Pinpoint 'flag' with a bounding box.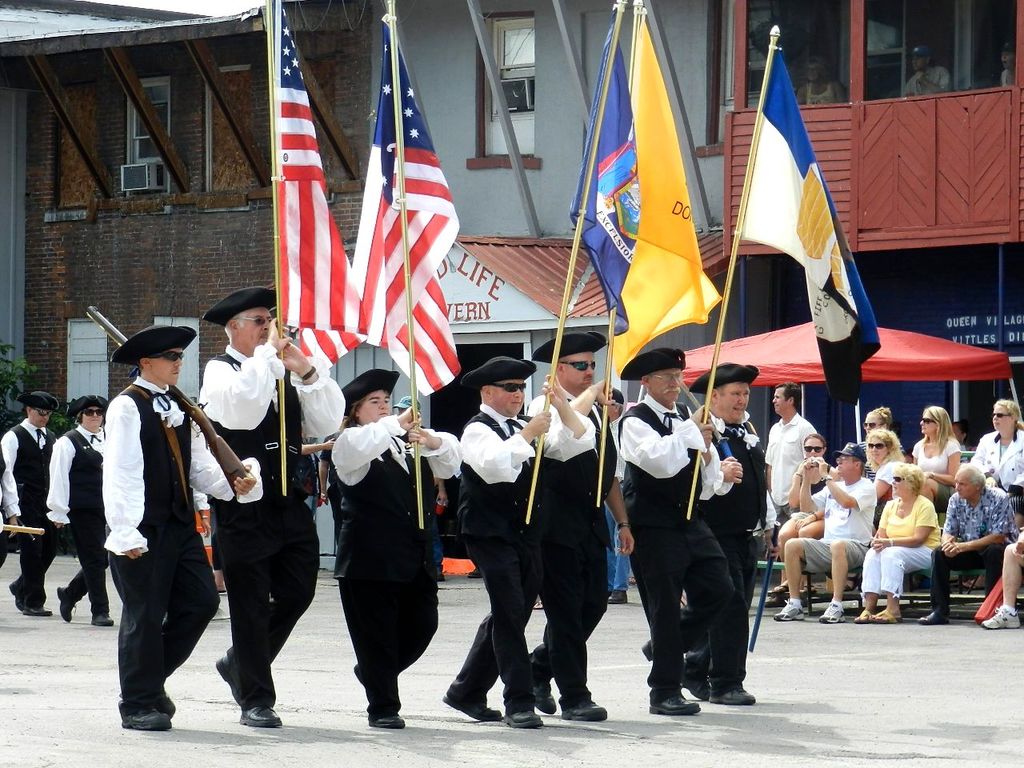
342,43,451,412.
